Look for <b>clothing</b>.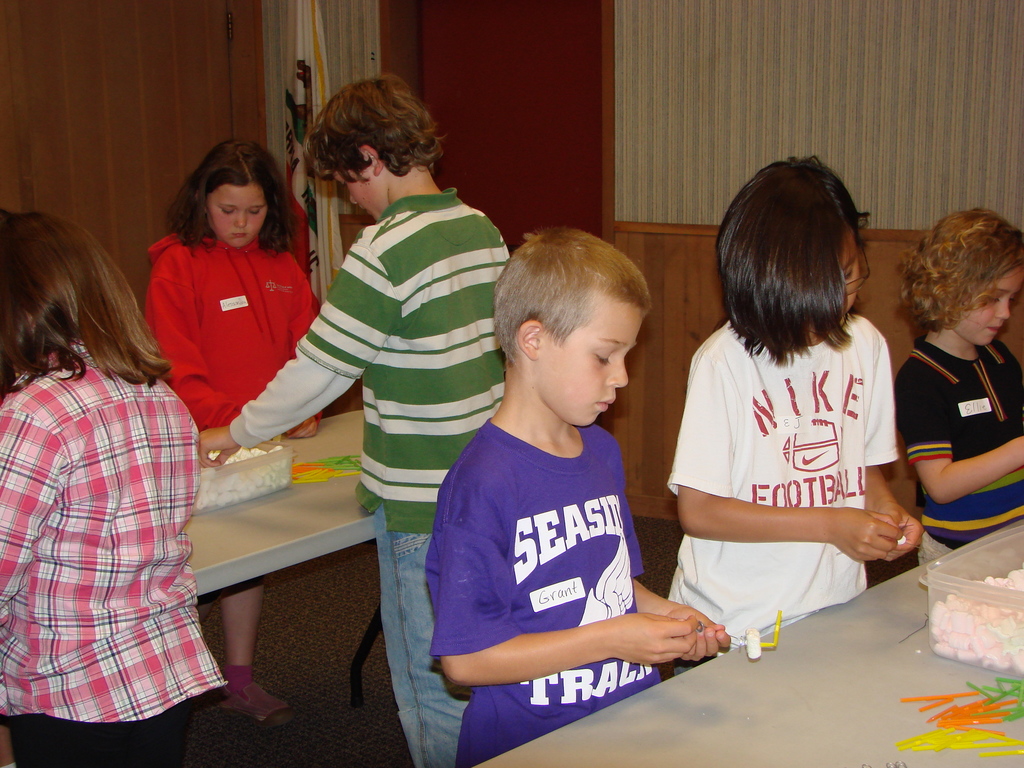
Found: <region>232, 187, 513, 766</region>.
